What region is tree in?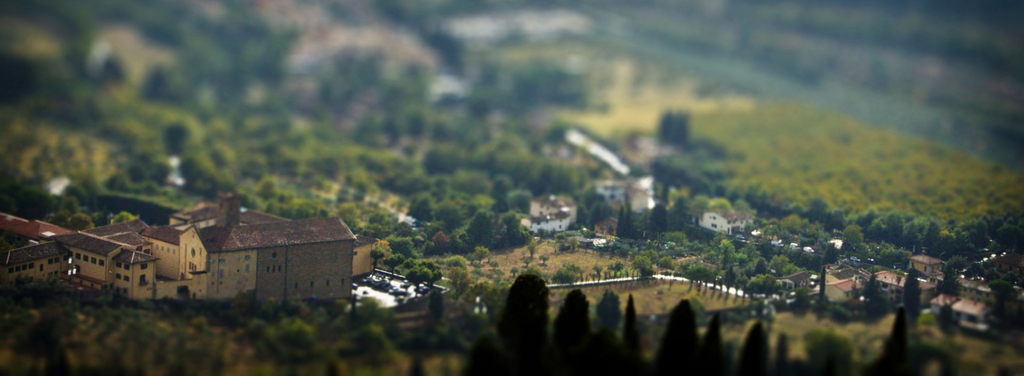
bbox(658, 302, 698, 375).
